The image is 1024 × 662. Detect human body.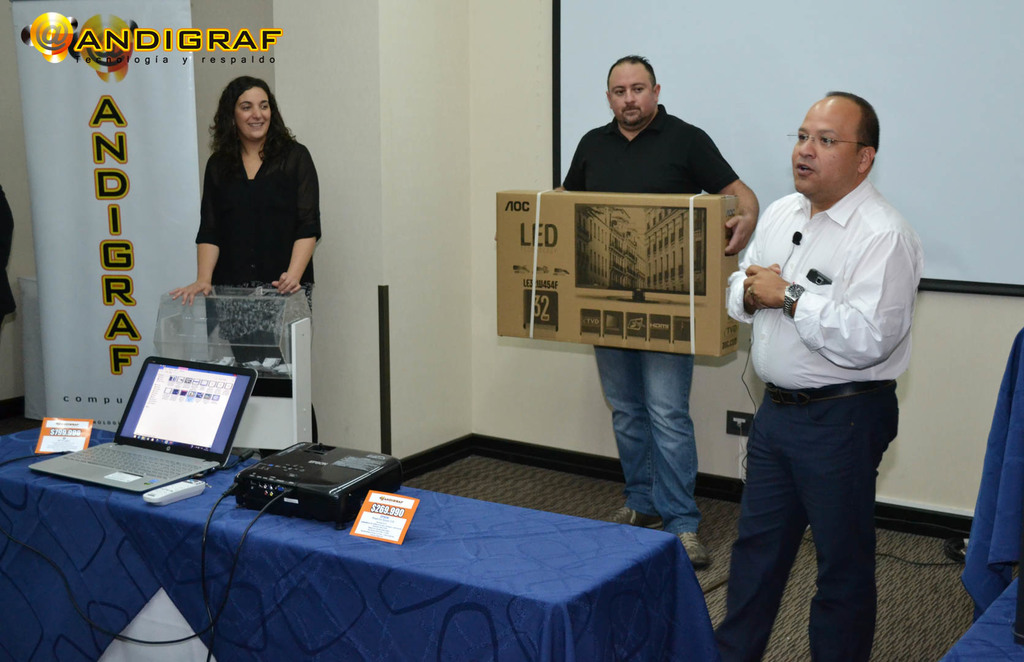
Detection: 161/54/313/392.
